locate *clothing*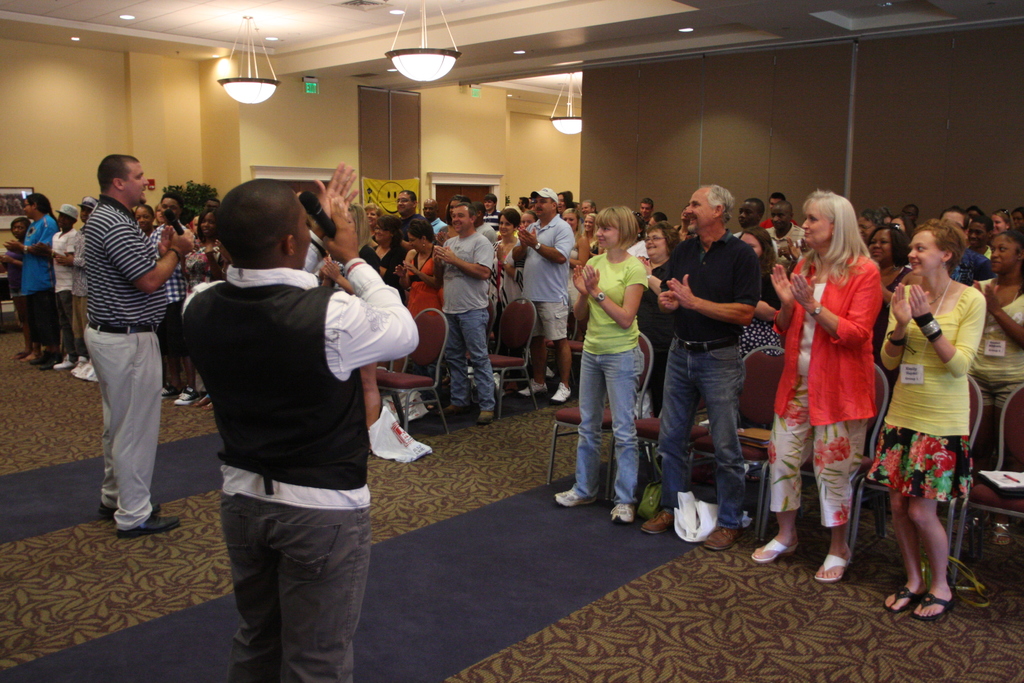
bbox=[752, 222, 801, 265]
